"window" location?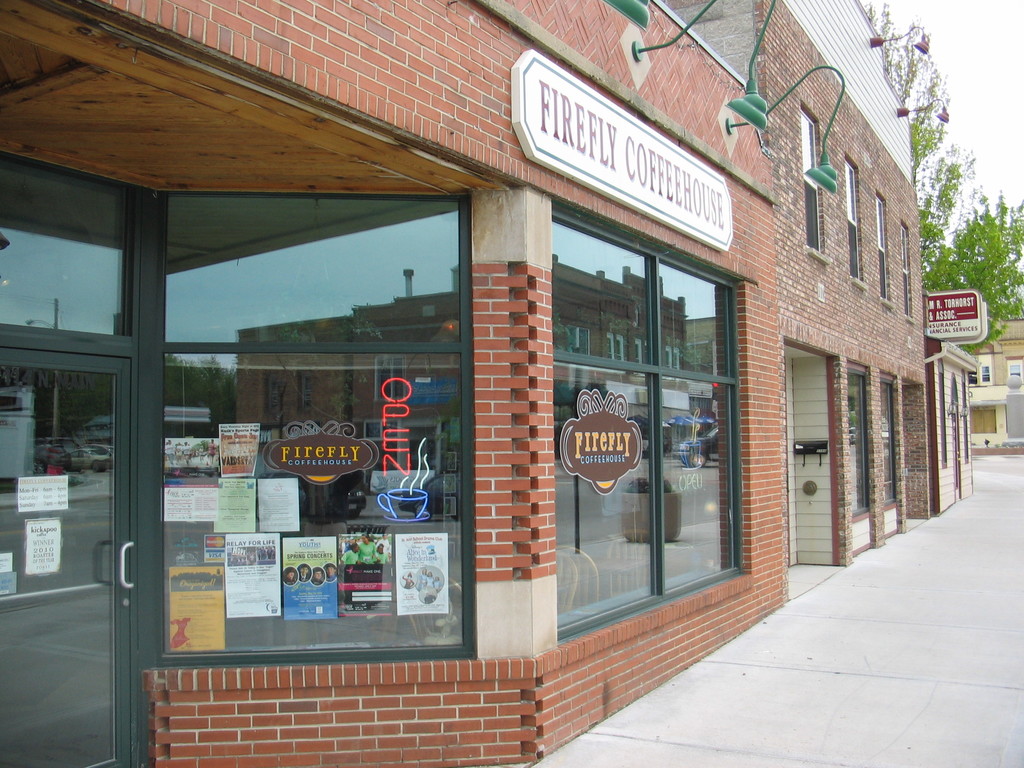
(x1=879, y1=371, x2=897, y2=507)
